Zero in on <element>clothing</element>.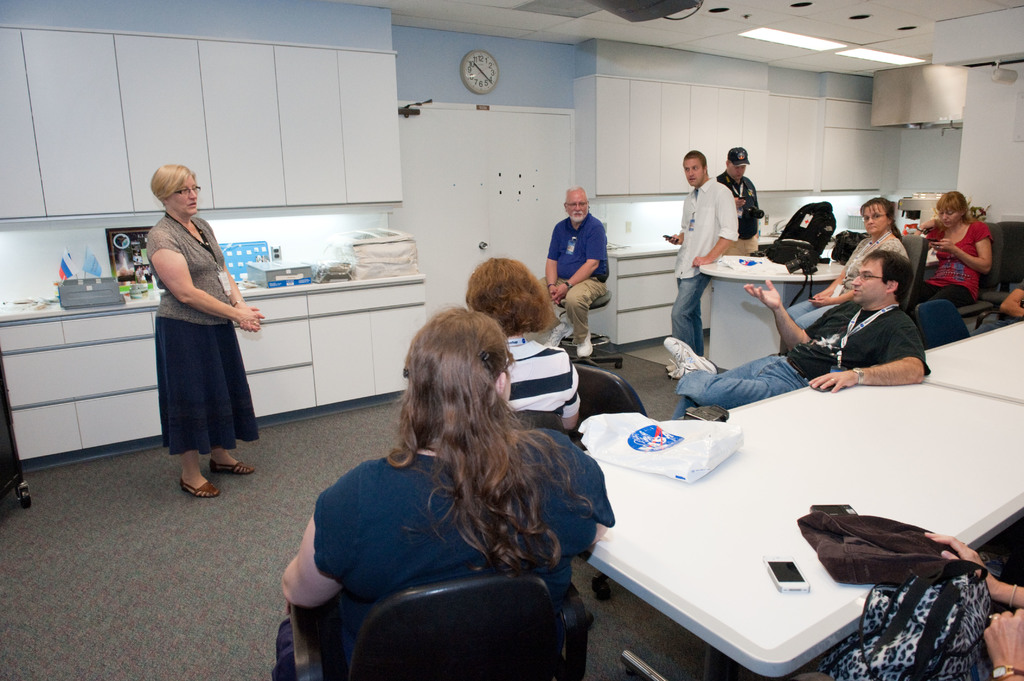
Zeroed in: x1=786 y1=224 x2=909 y2=334.
